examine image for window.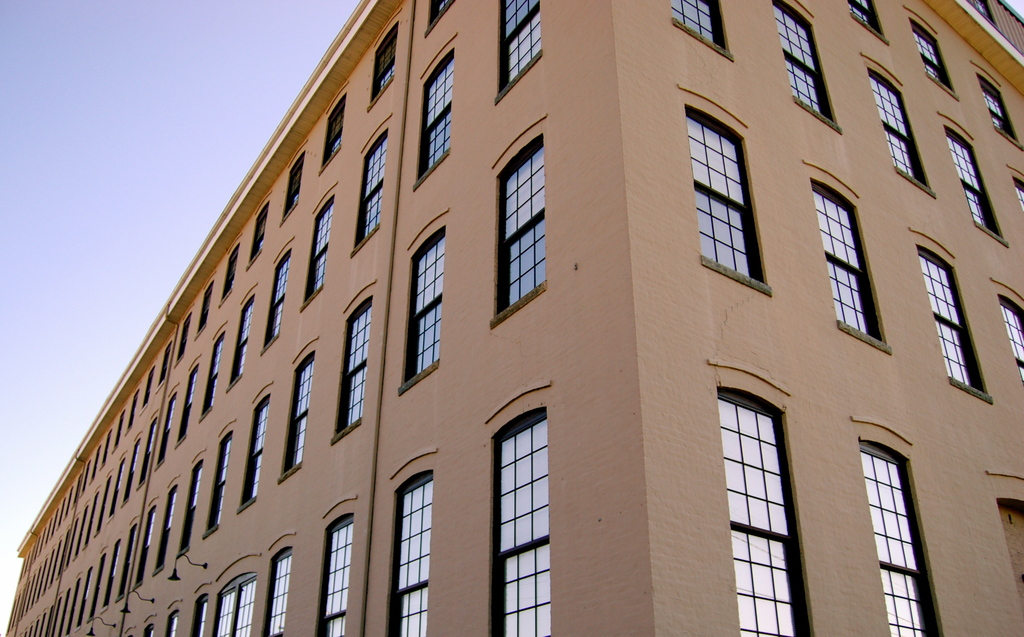
Examination result: BBox(369, 33, 399, 97).
